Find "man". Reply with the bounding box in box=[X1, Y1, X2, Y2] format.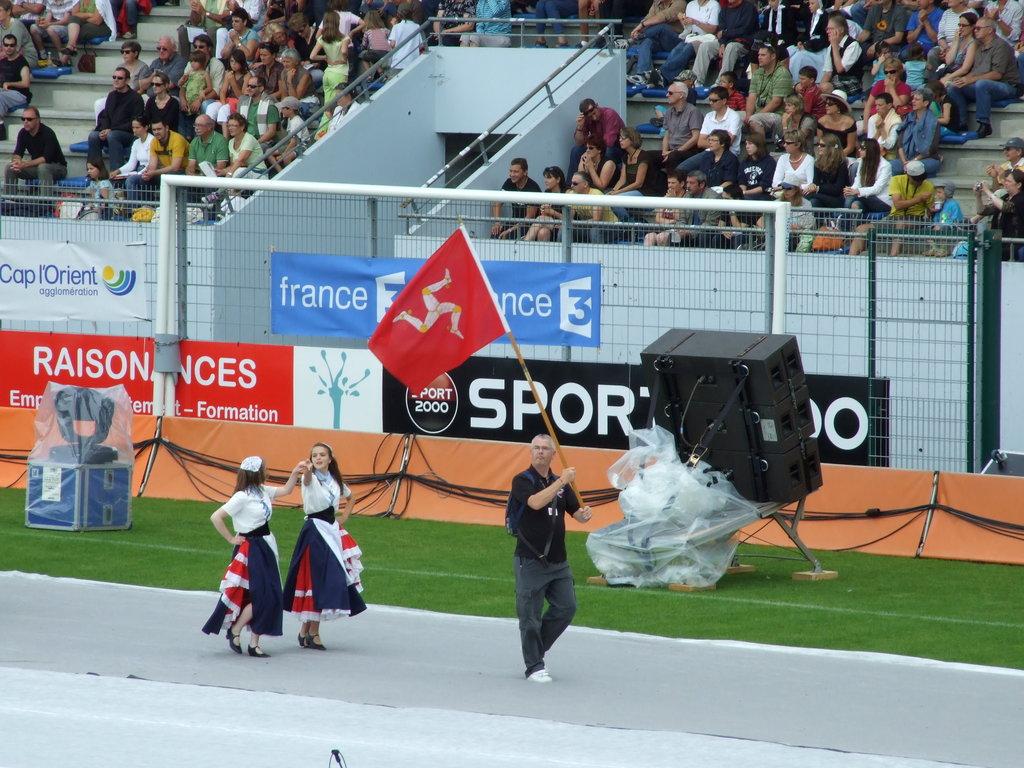
box=[820, 12, 864, 99].
